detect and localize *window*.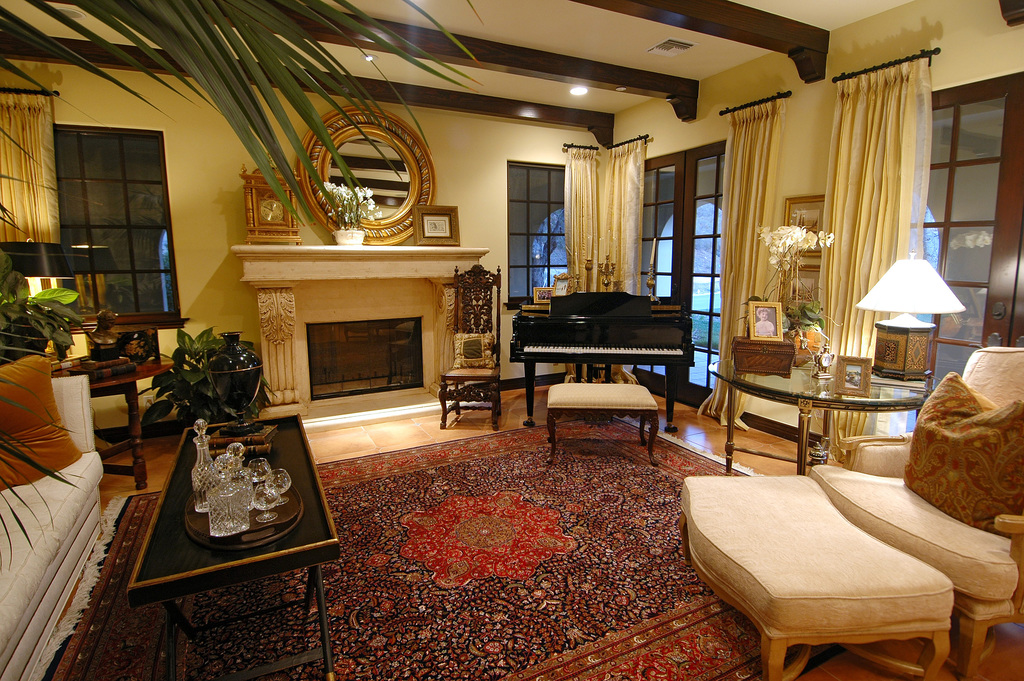
Localized at 51/125/187/327.
